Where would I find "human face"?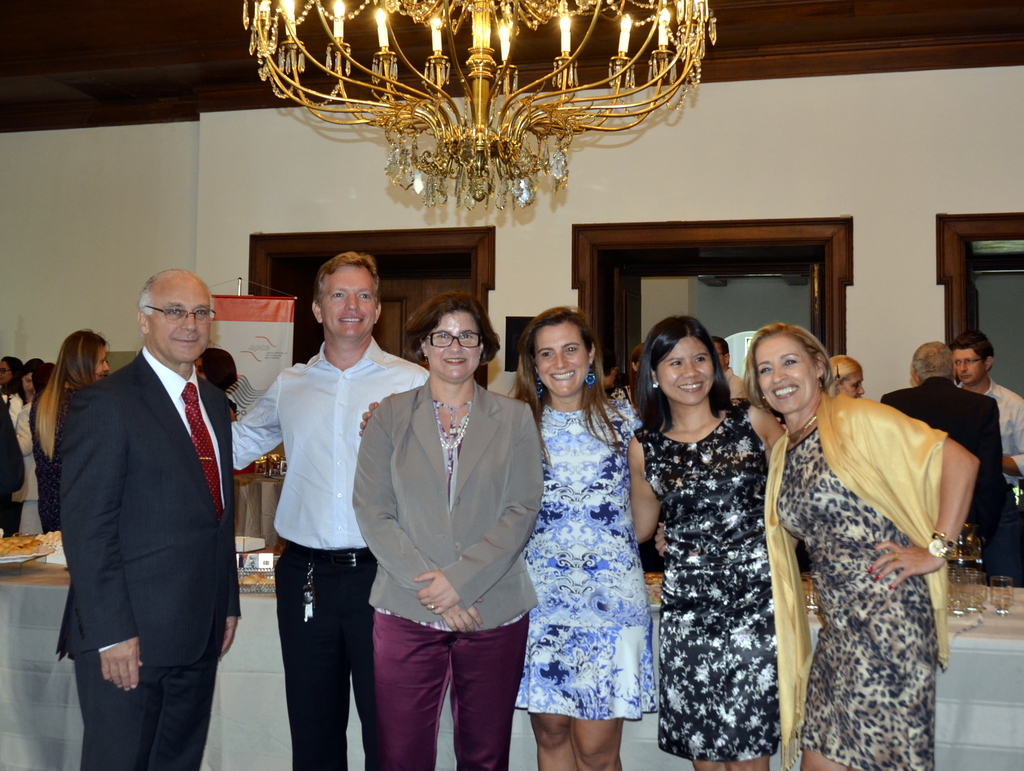
At [712,340,724,366].
